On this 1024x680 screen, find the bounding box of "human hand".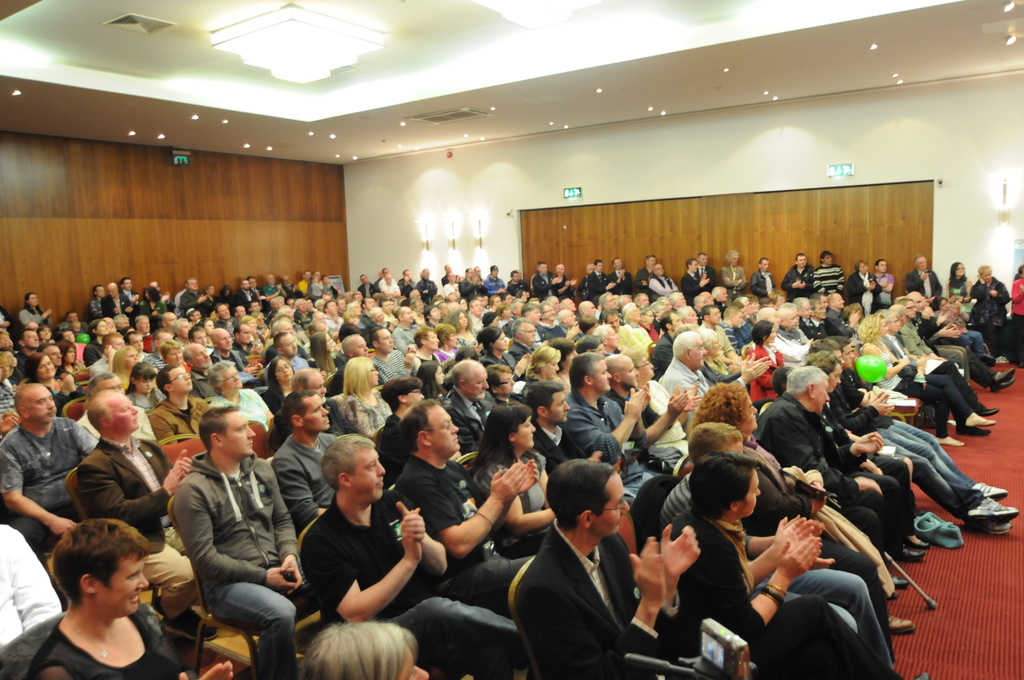
Bounding box: Rect(948, 295, 955, 301).
